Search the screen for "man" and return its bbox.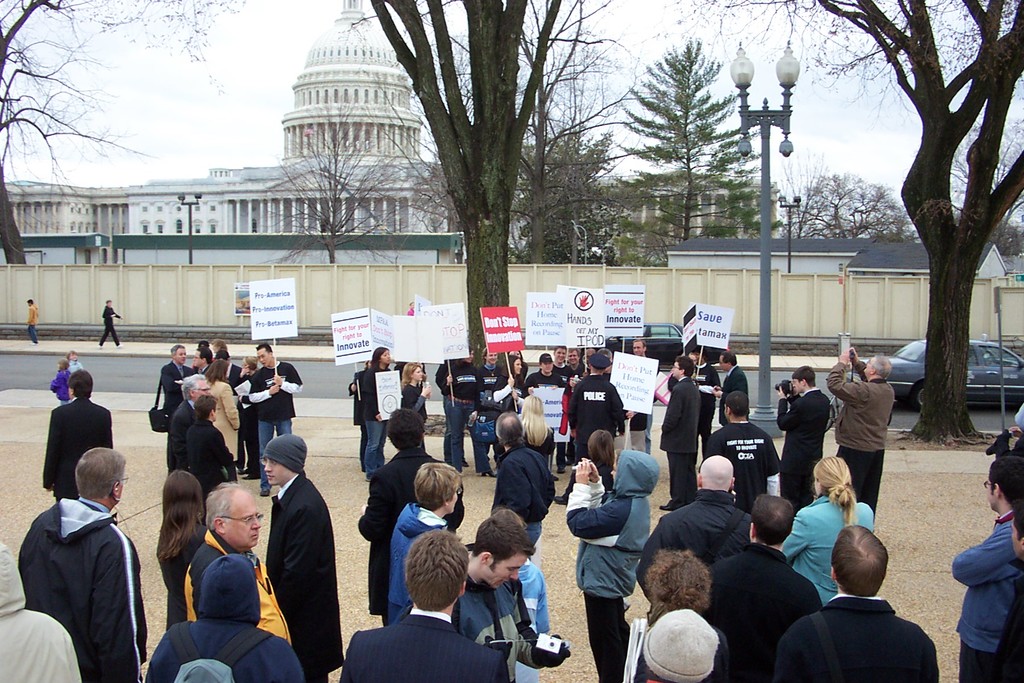
Found: left=607, top=611, right=729, bottom=682.
